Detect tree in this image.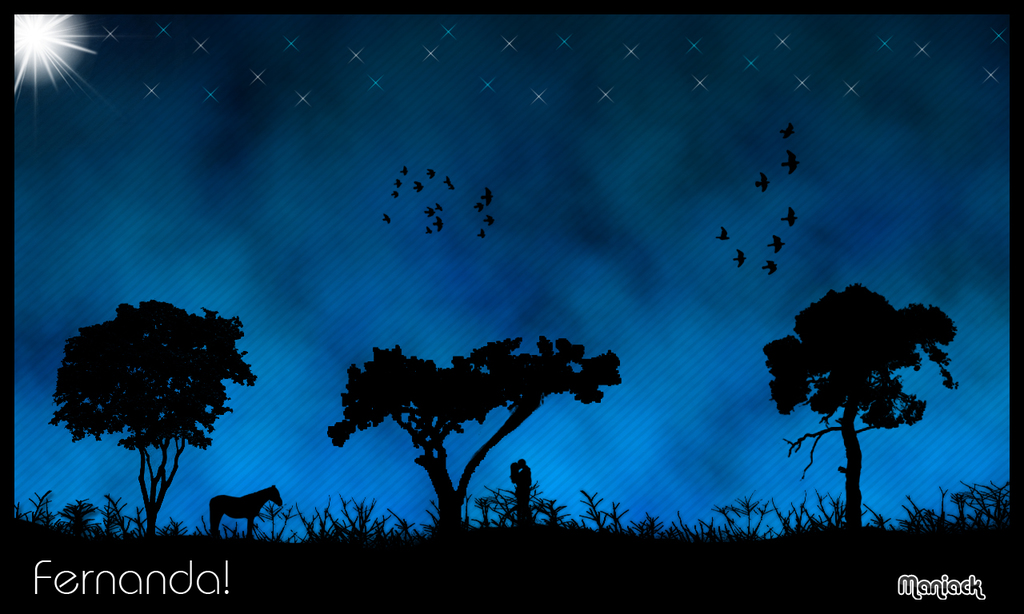
Detection: bbox=[326, 341, 632, 544].
